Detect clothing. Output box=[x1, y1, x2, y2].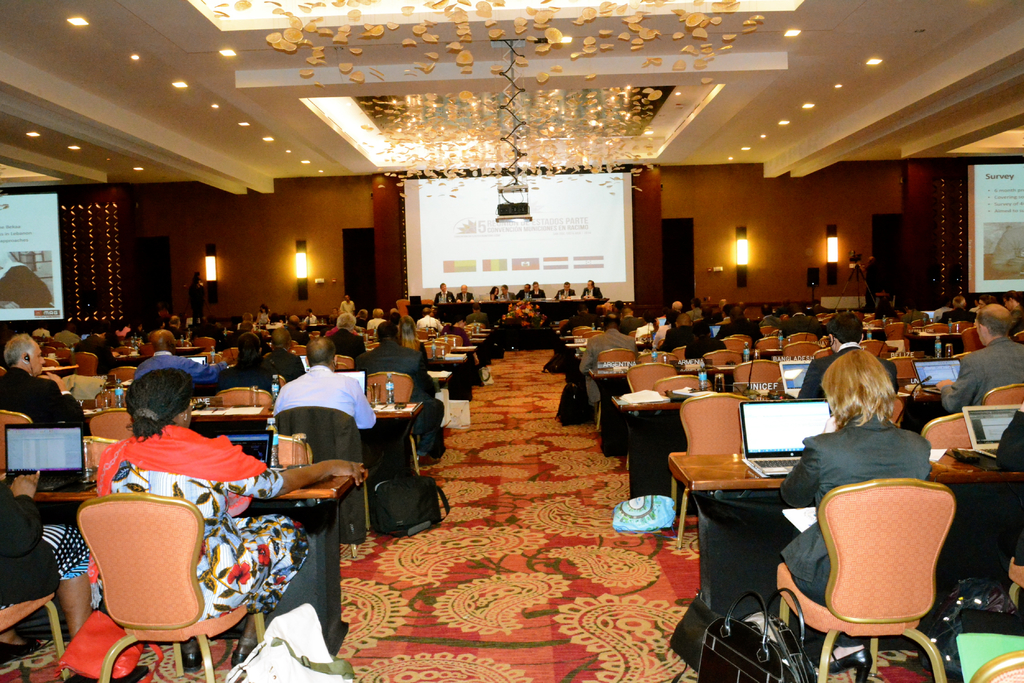
box=[84, 421, 298, 633].
